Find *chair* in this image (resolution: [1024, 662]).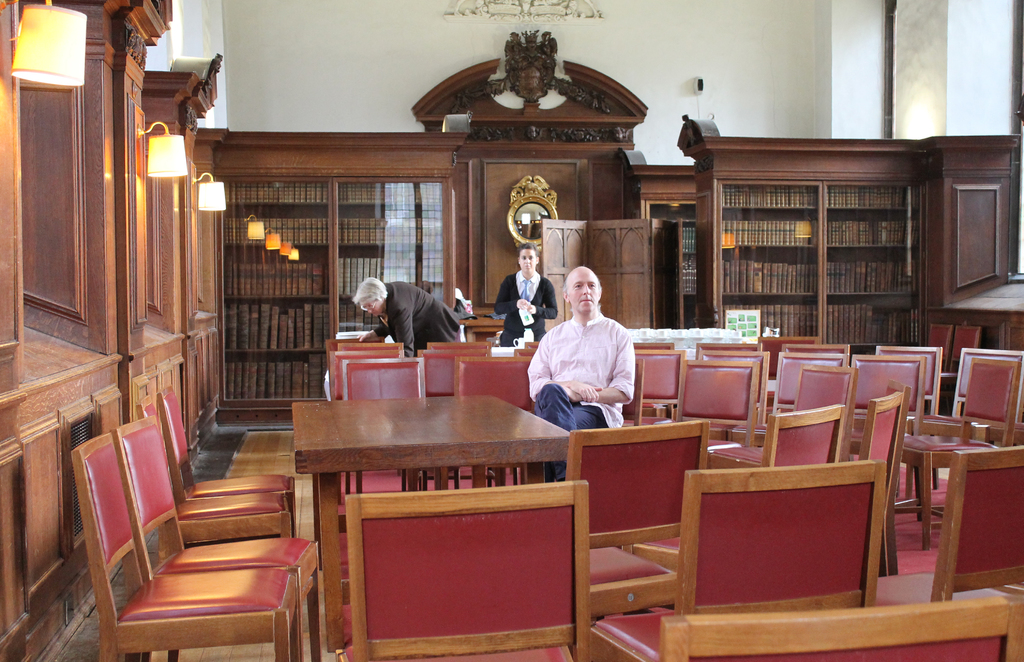
crop(846, 353, 918, 537).
